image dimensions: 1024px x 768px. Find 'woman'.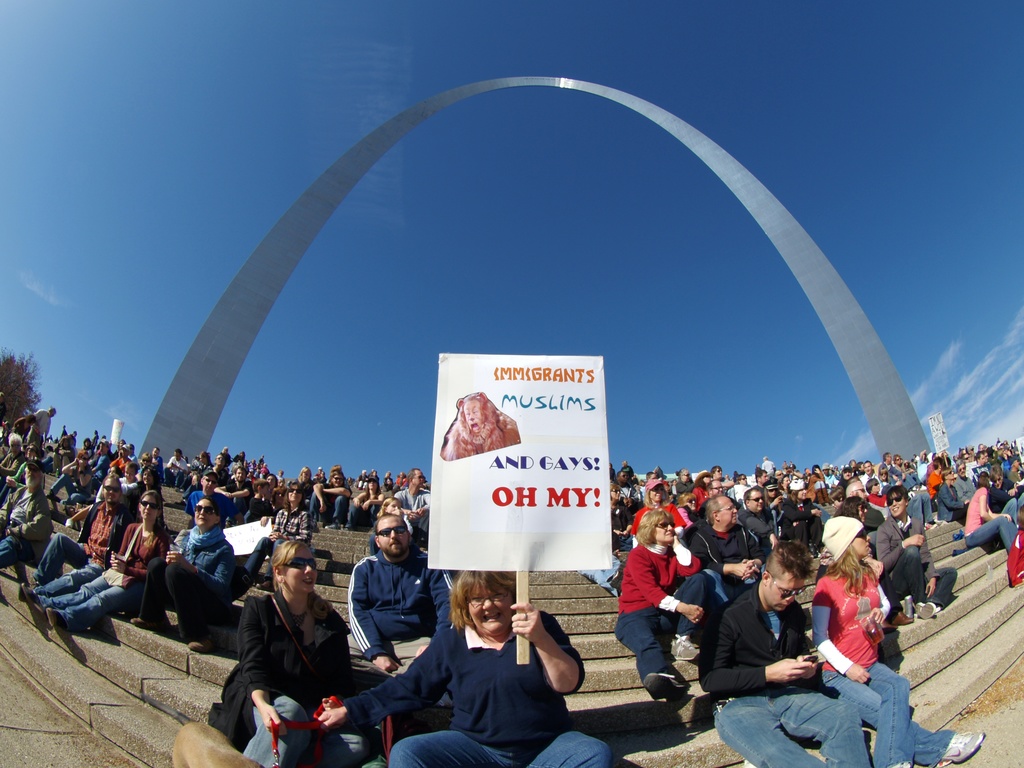
{"x1": 130, "y1": 493, "x2": 236, "y2": 653}.
